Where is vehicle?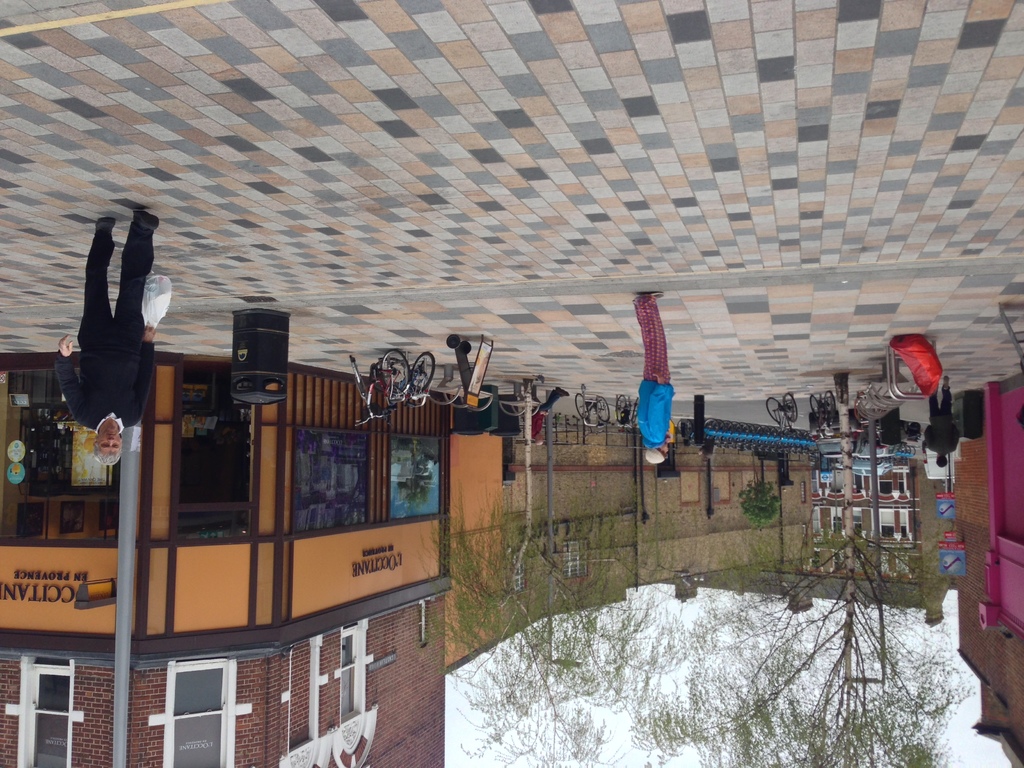
detection(806, 388, 835, 423).
